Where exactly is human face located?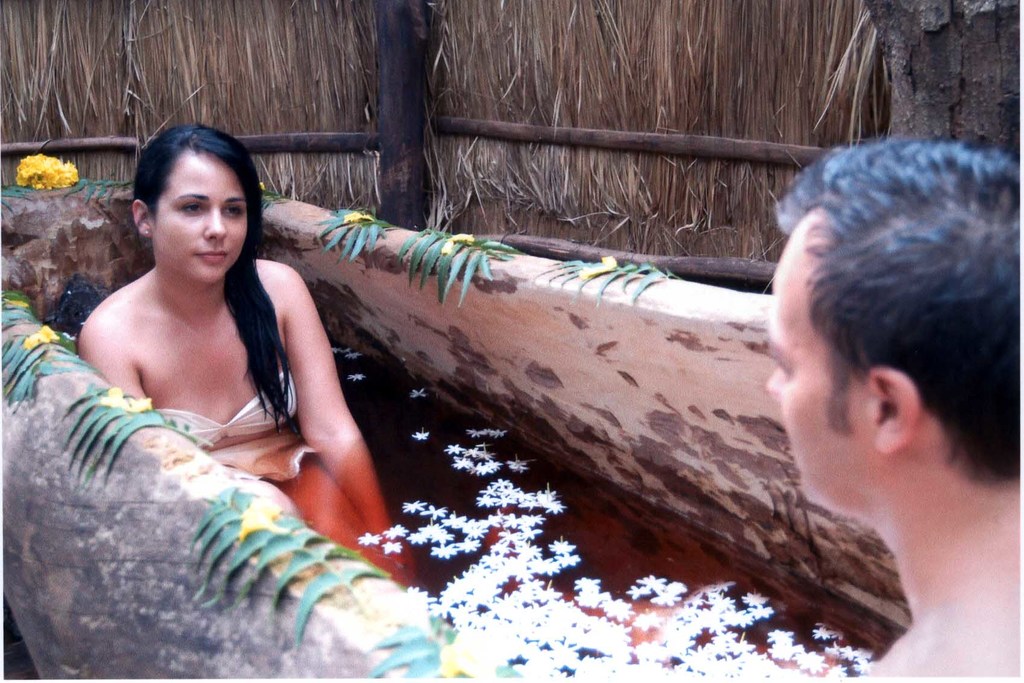
Its bounding box is <bbox>145, 153, 249, 278</bbox>.
